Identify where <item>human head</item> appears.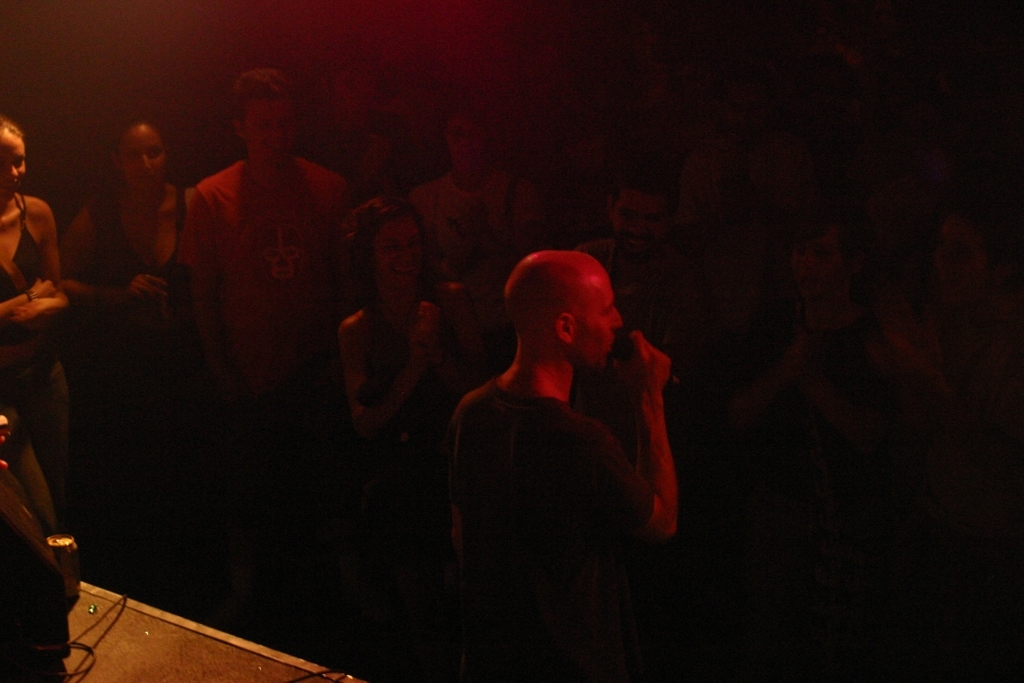
Appears at left=500, top=250, right=633, bottom=390.
